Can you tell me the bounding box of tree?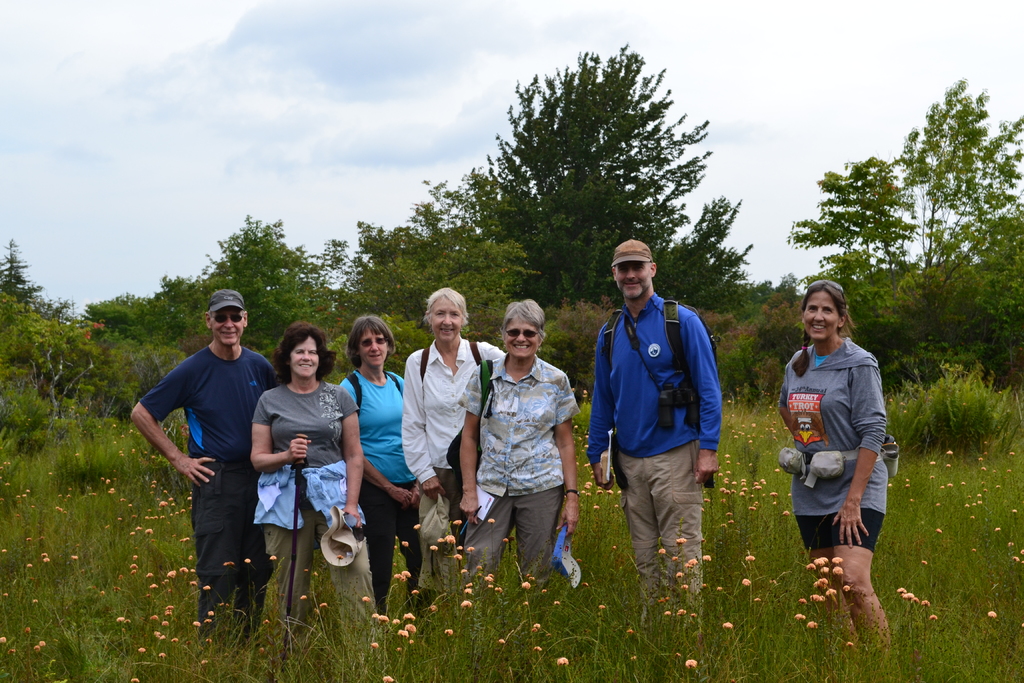
BBox(208, 211, 327, 334).
